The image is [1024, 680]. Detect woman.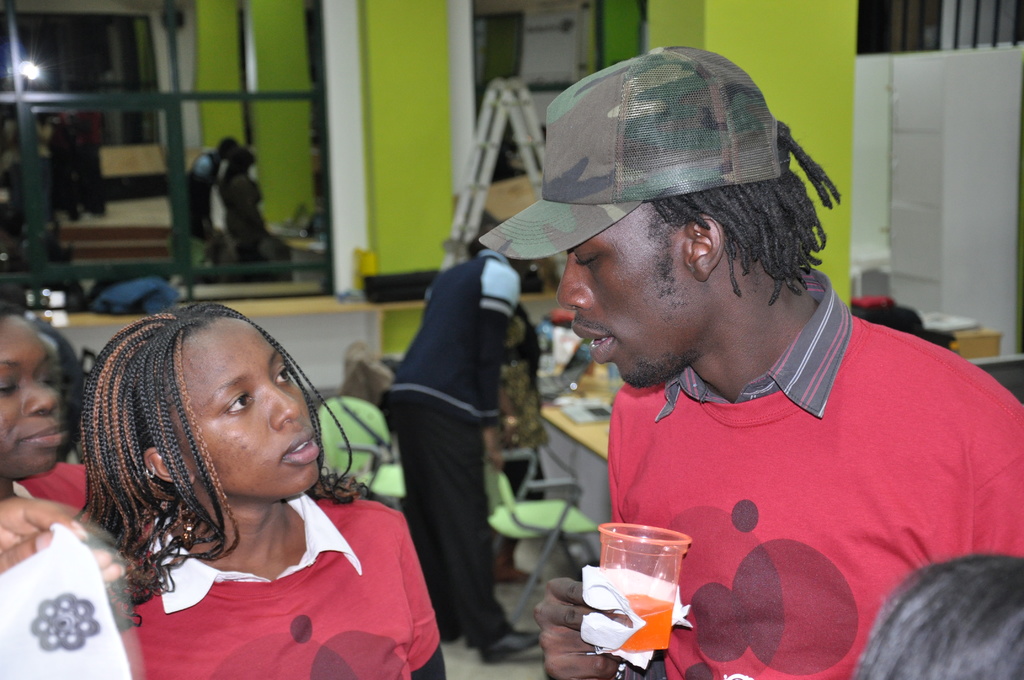
Detection: pyautogui.locateOnScreen(0, 303, 69, 498).
